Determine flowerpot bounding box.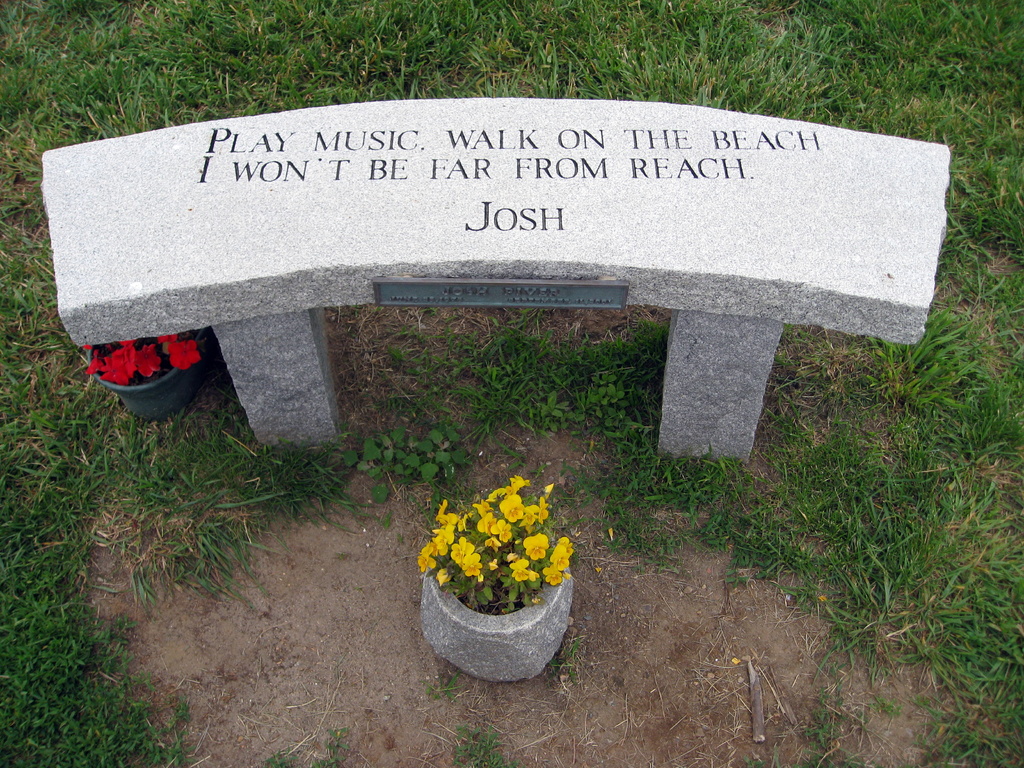
Determined: <bbox>420, 569, 576, 684</bbox>.
